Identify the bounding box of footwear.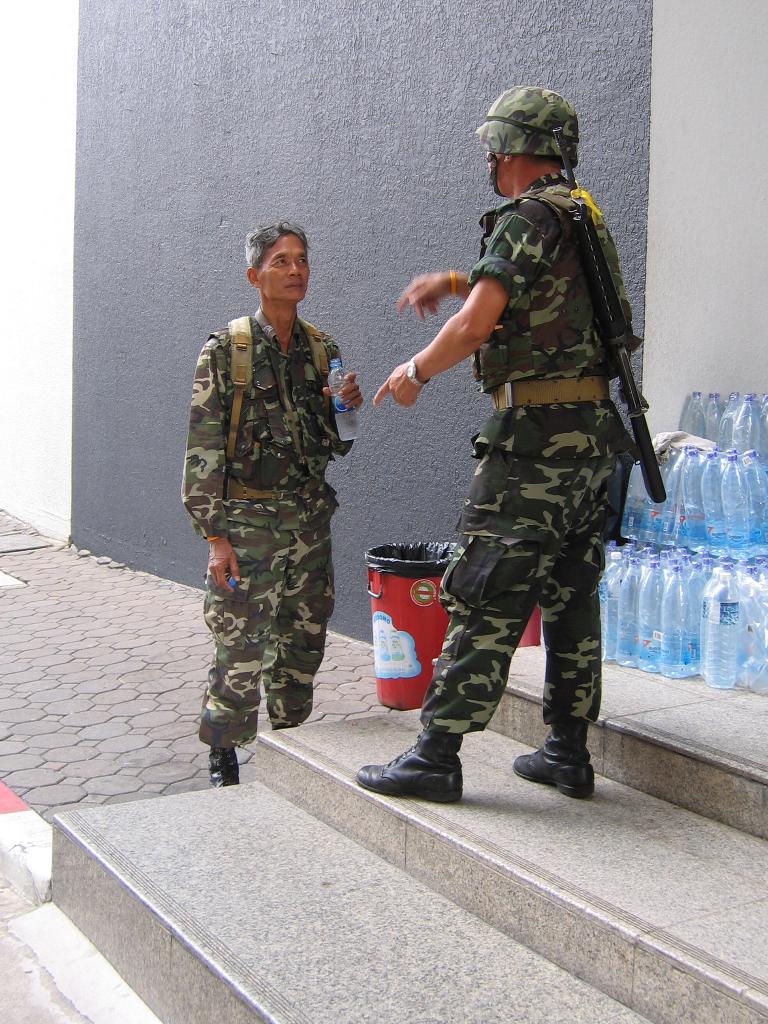
select_region(204, 737, 244, 788).
